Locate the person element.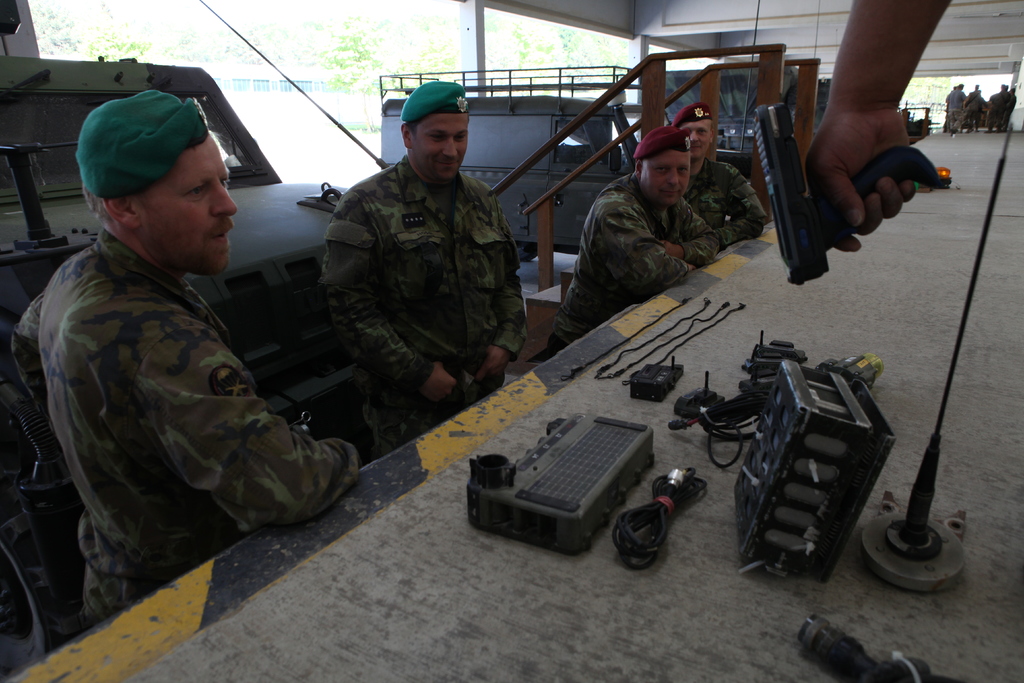
Element bbox: [665,99,769,260].
